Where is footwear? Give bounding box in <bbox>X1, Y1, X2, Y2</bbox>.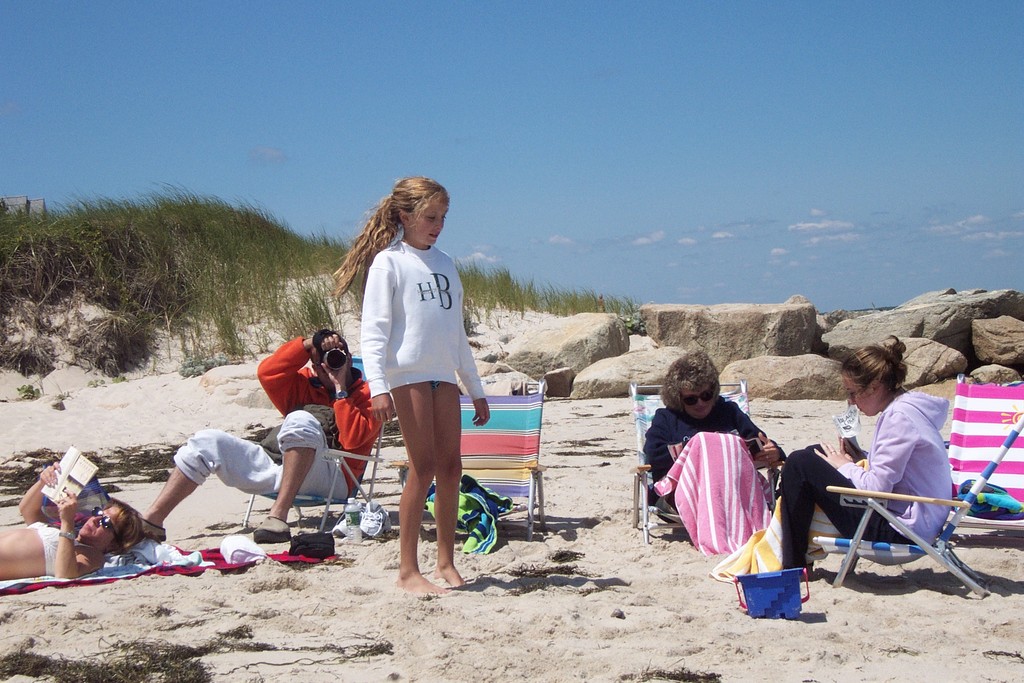
<bbox>140, 514, 168, 546</bbox>.
